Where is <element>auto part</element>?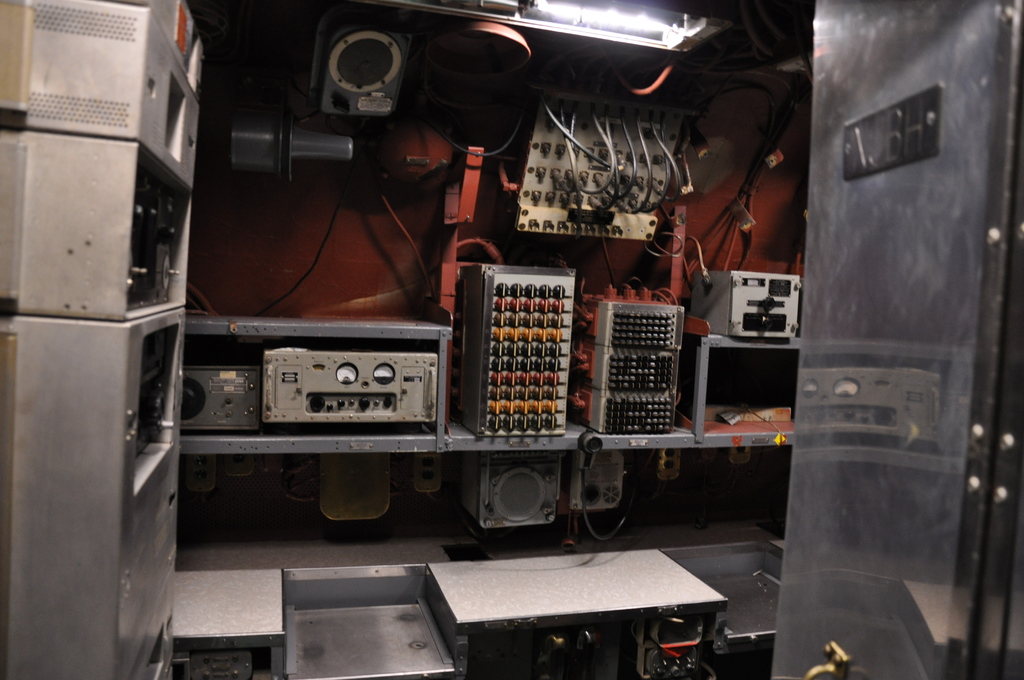
box(262, 339, 442, 430).
